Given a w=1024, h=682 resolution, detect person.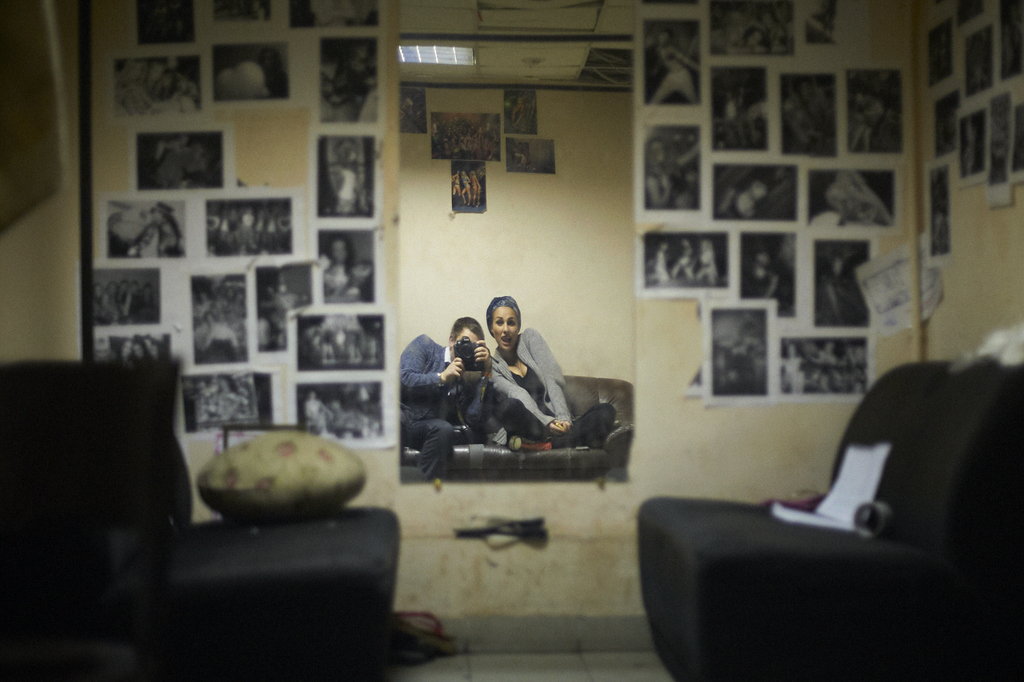
[x1=130, y1=207, x2=158, y2=255].
